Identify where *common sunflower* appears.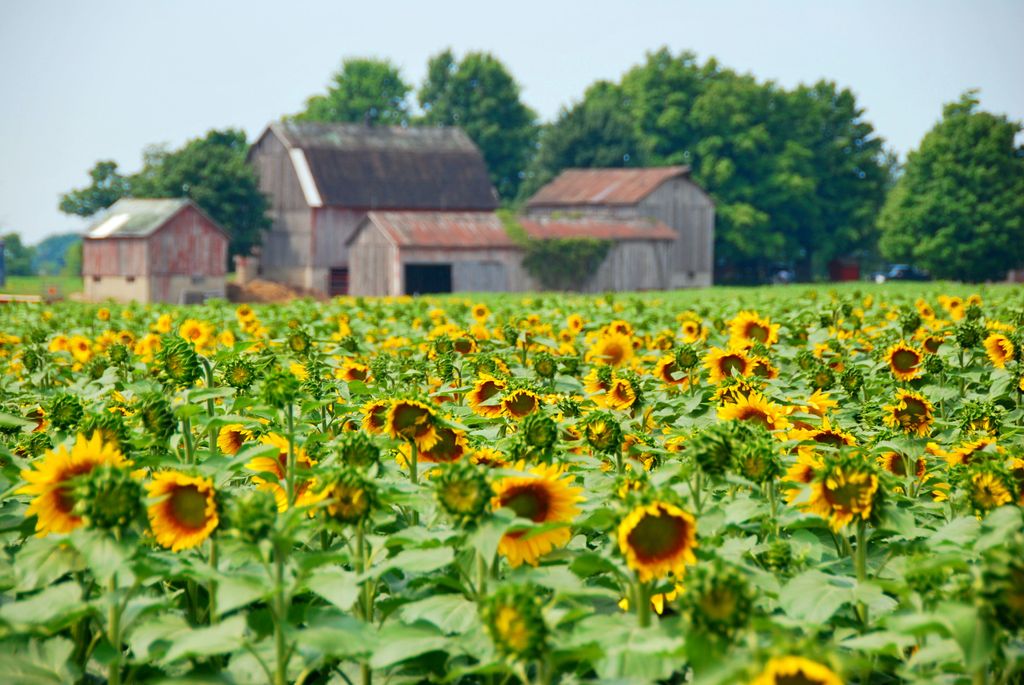
Appears at select_region(719, 404, 783, 445).
